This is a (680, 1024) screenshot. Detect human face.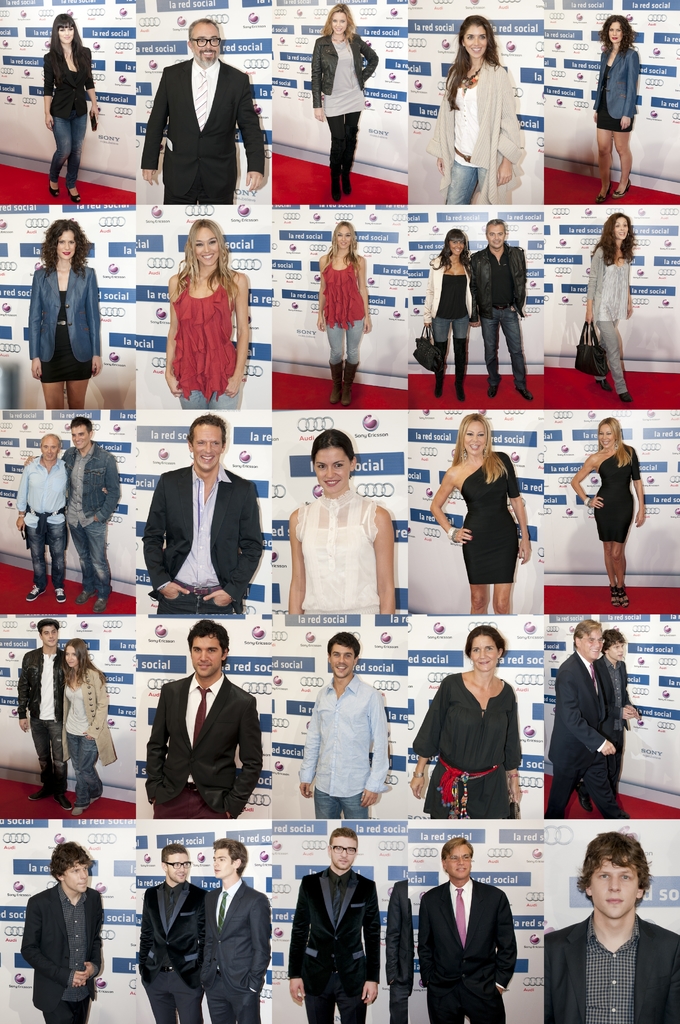
bbox(444, 844, 473, 882).
